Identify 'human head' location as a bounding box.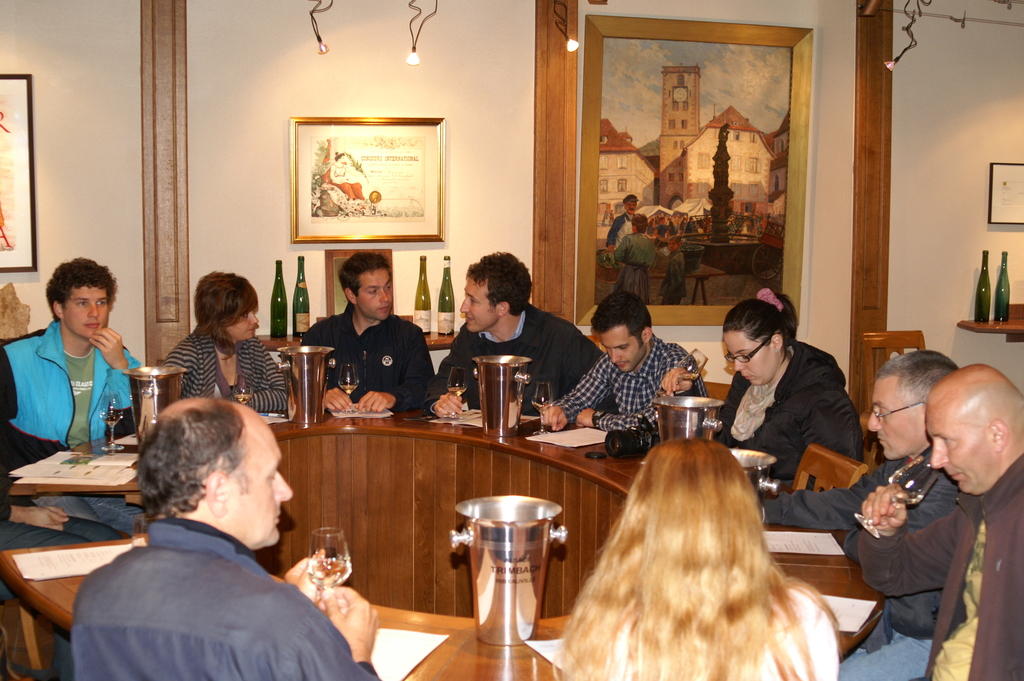
pyautogui.locateOnScreen(868, 347, 956, 455).
